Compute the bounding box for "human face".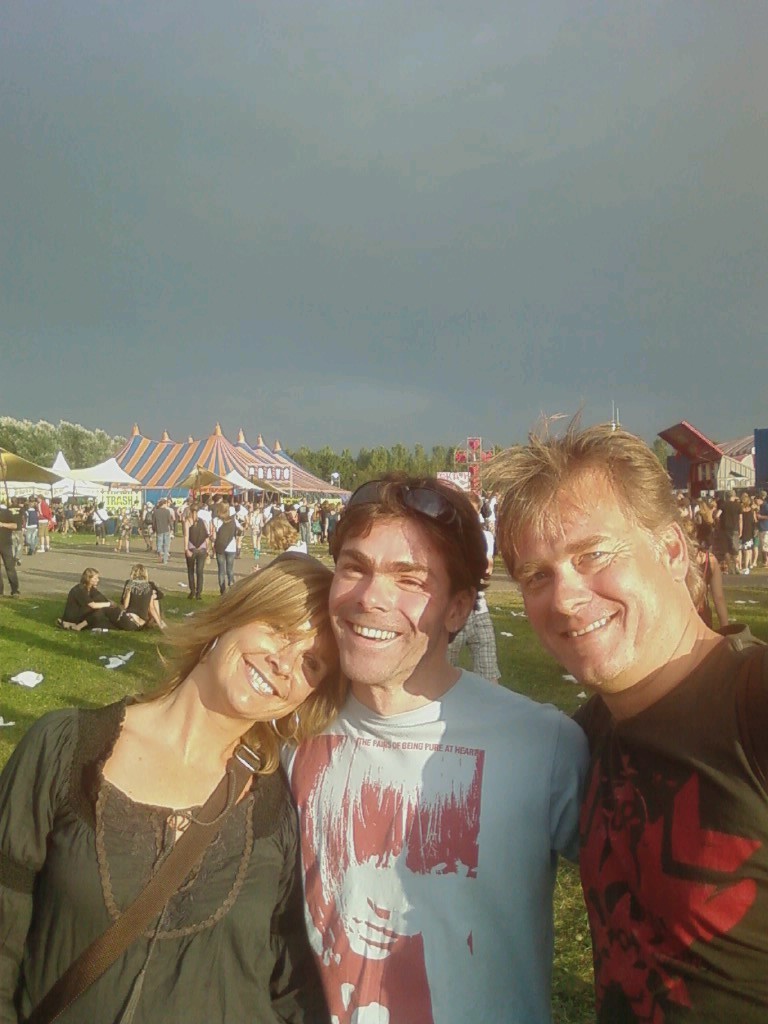
Rect(323, 511, 445, 685).
